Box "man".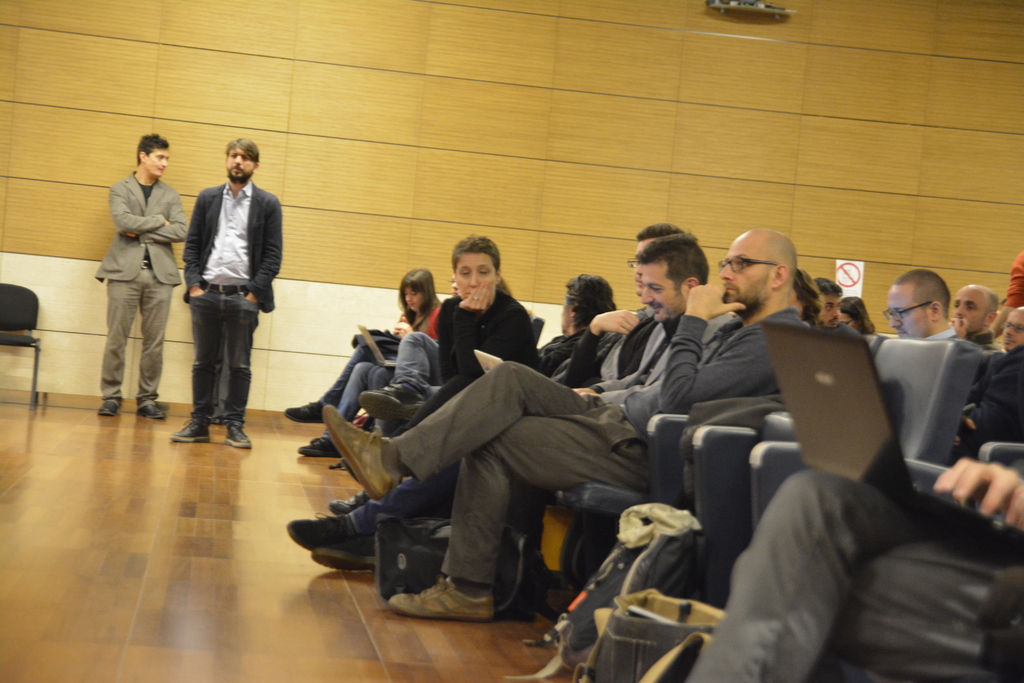
92,133,189,423.
